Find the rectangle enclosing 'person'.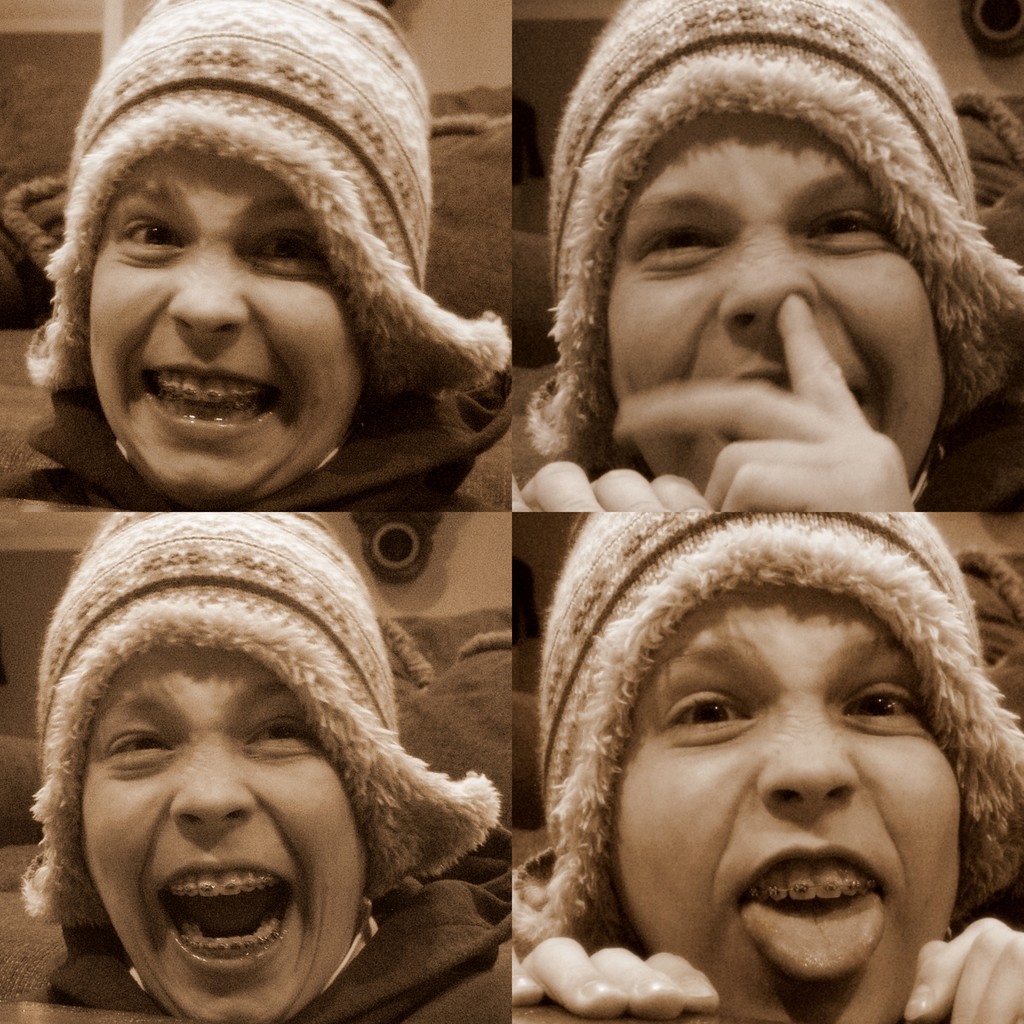
bbox(0, 0, 511, 509).
